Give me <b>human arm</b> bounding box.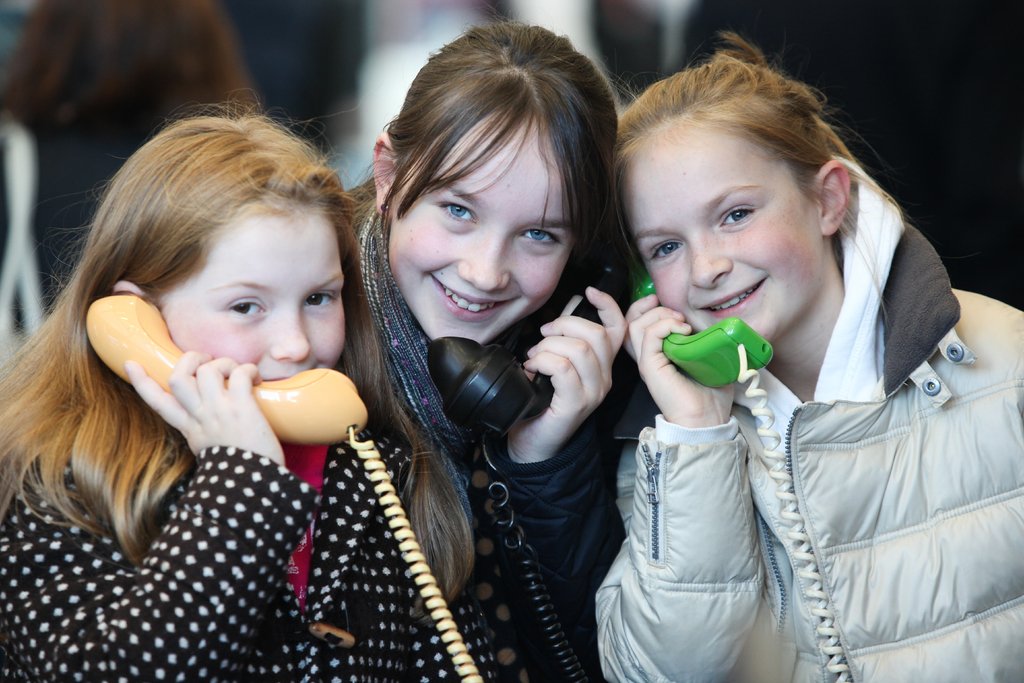
locate(590, 281, 772, 682).
